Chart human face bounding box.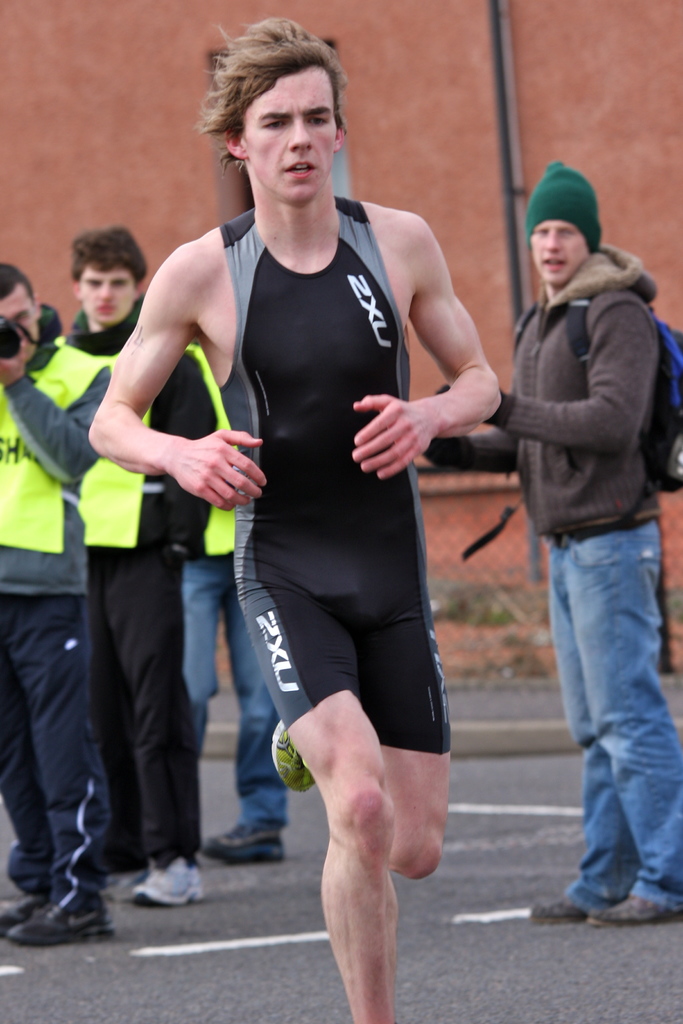
Charted: <box>238,75,336,206</box>.
